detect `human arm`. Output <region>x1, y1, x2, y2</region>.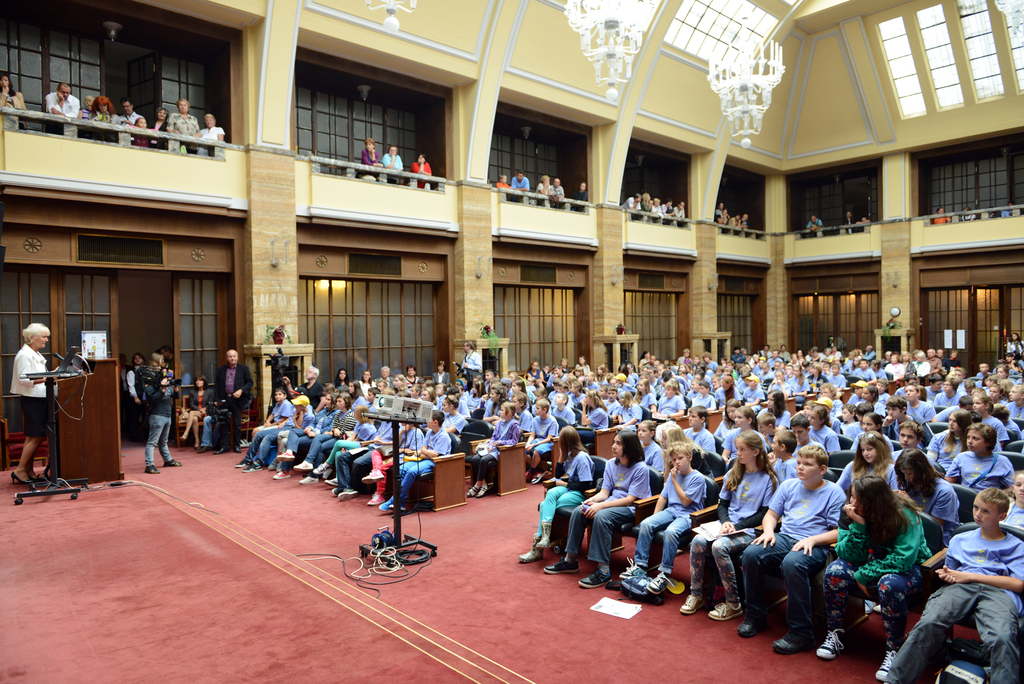
<region>853, 515, 918, 584</region>.
